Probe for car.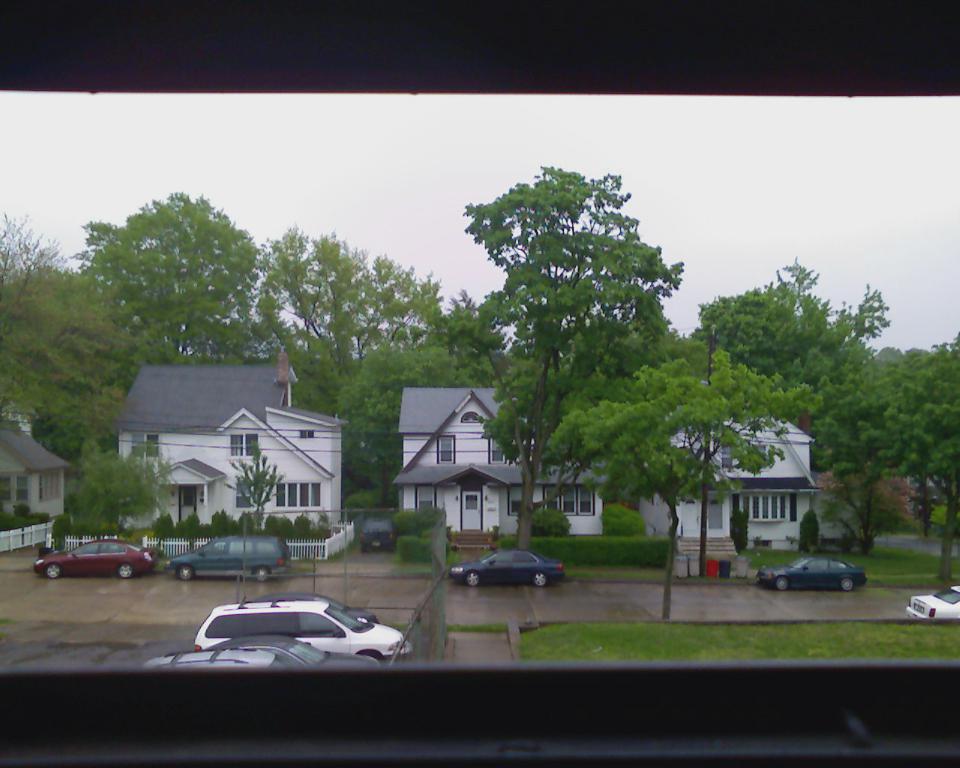
Probe result: 448,551,564,588.
